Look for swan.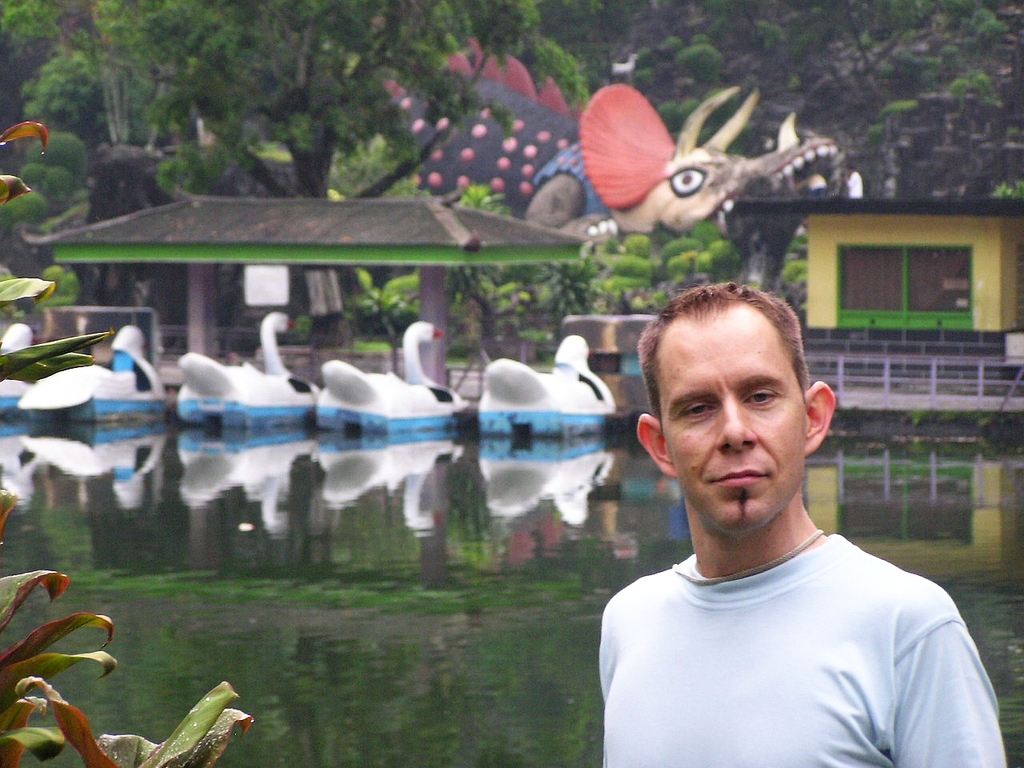
Found: x1=13 y1=319 x2=167 y2=417.
